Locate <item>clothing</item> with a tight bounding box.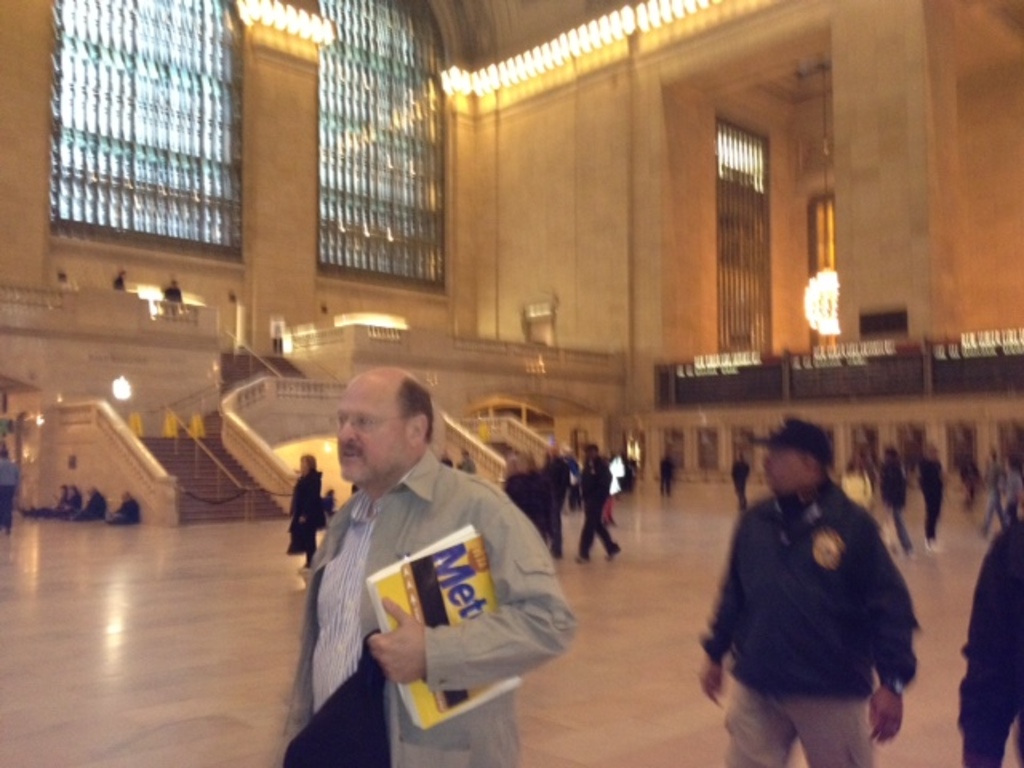
574 453 610 555.
